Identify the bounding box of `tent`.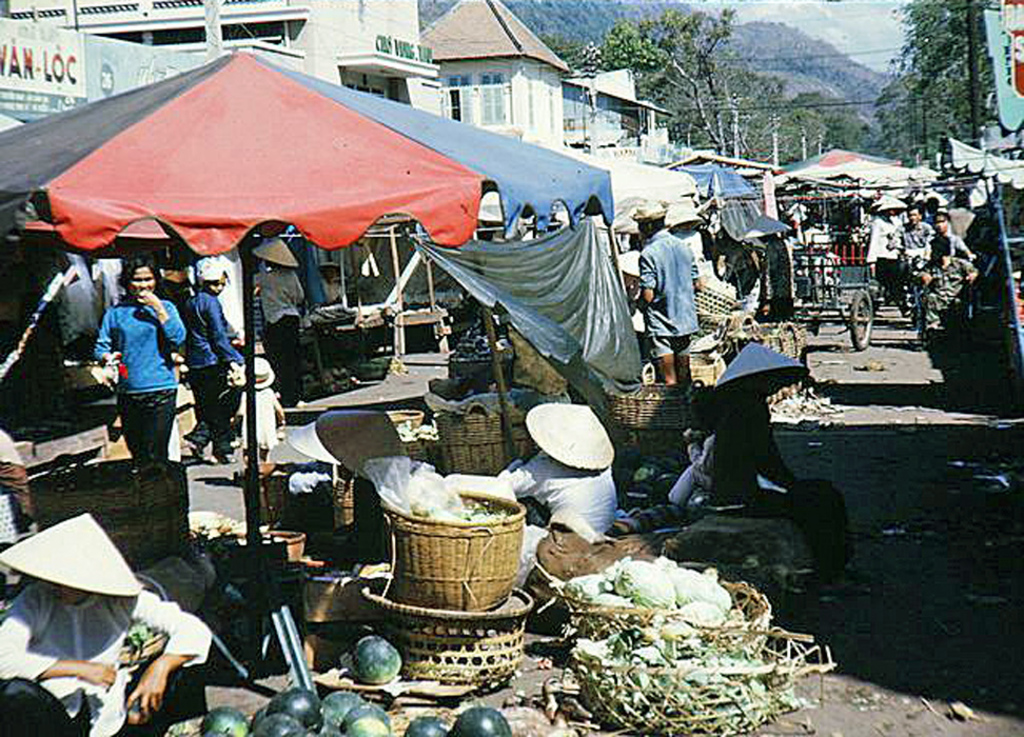
599 138 1023 342.
